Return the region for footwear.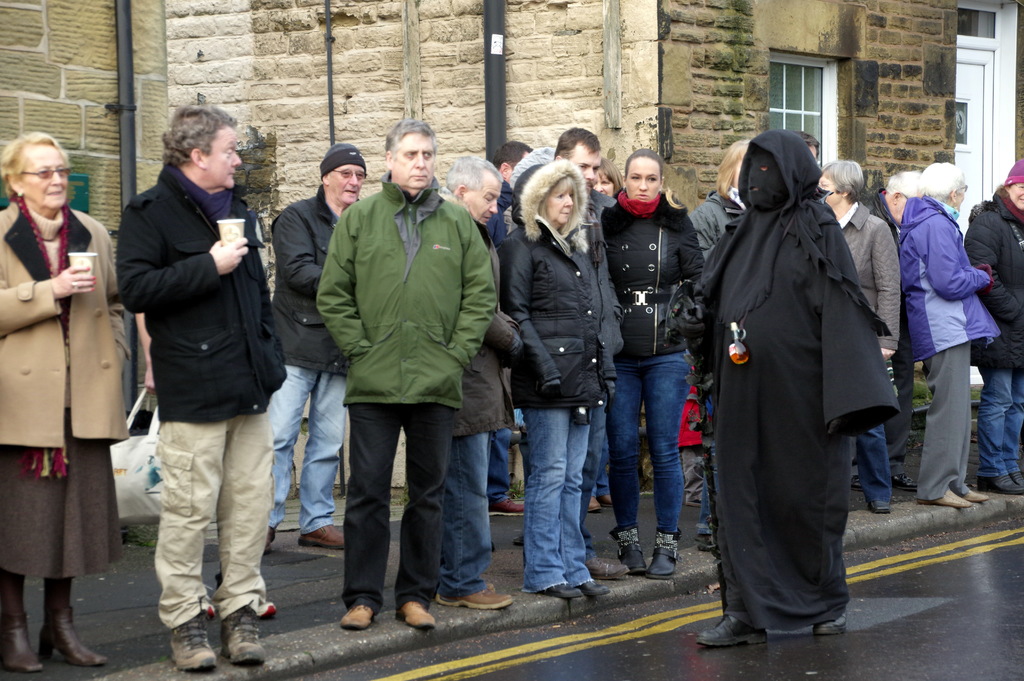
pyautogui.locateOnScreen(169, 611, 218, 677).
